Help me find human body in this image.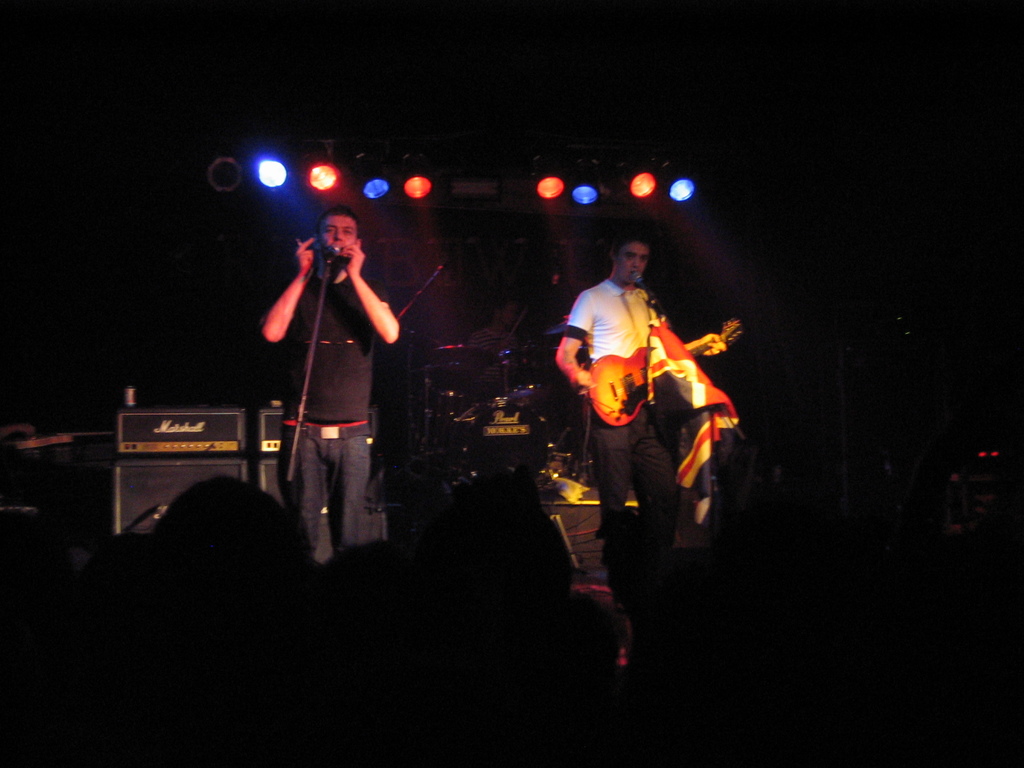
Found it: locate(253, 204, 411, 557).
